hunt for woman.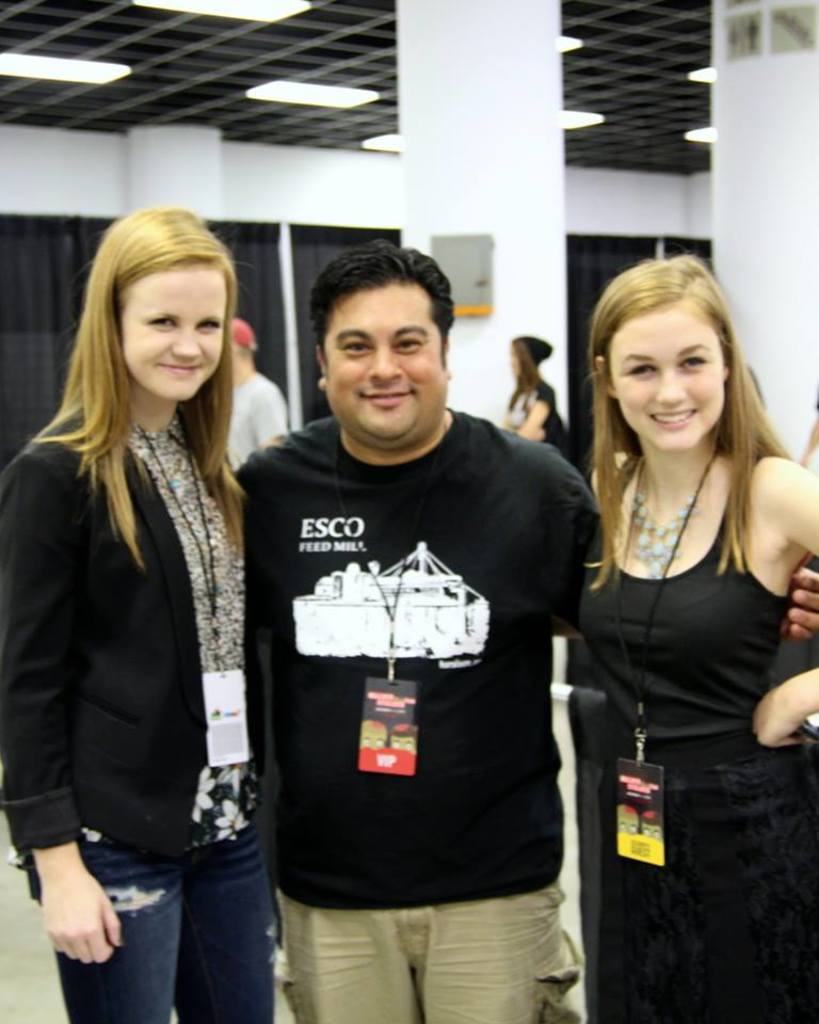
Hunted down at 494:338:578:481.
